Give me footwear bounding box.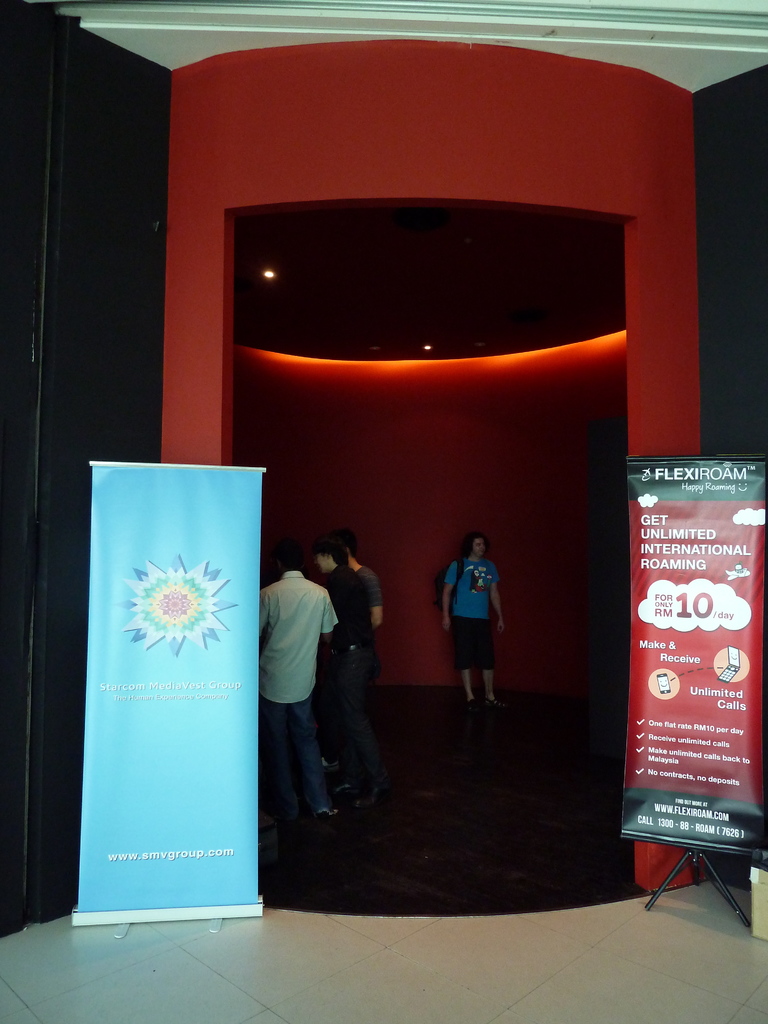
460:694:484:712.
